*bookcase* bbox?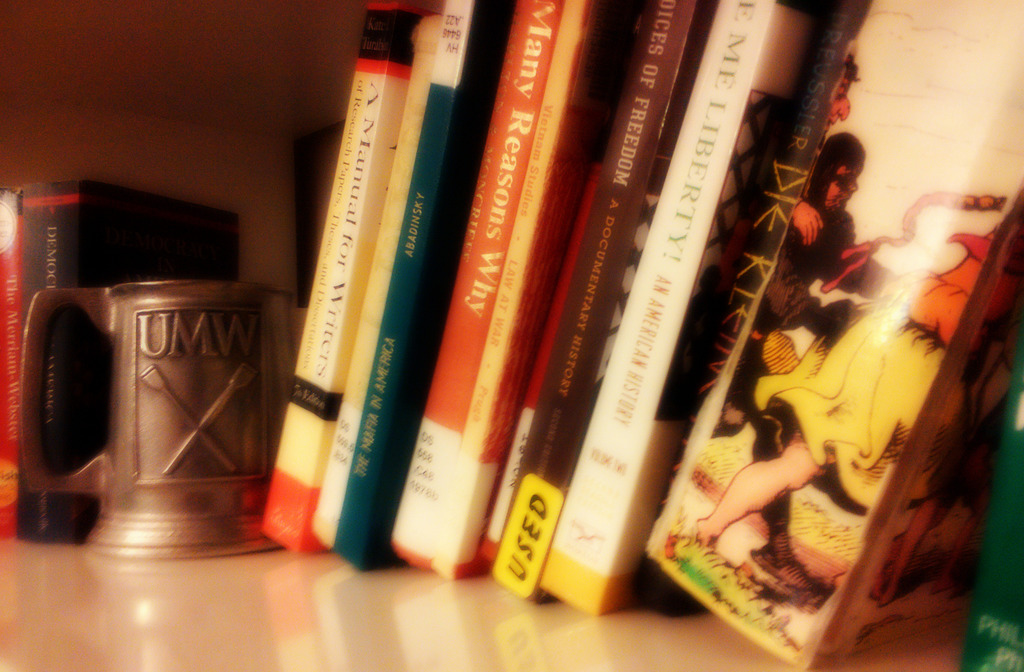
locate(0, 0, 1023, 671)
